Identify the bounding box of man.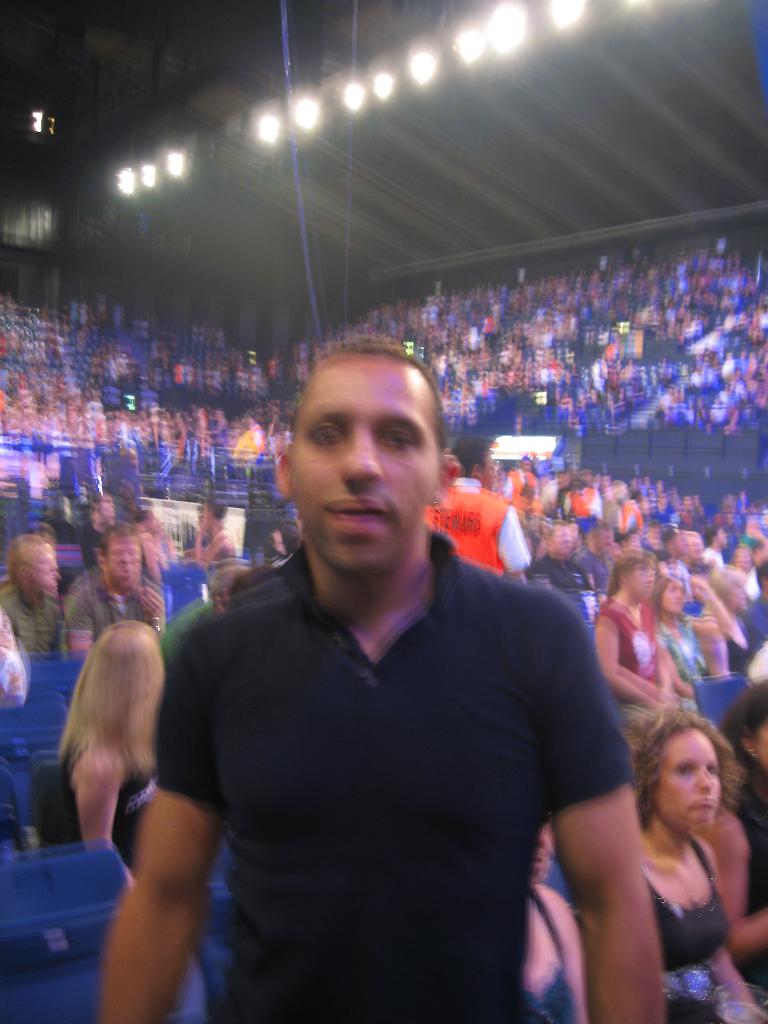
<box>137,335,631,1009</box>.
